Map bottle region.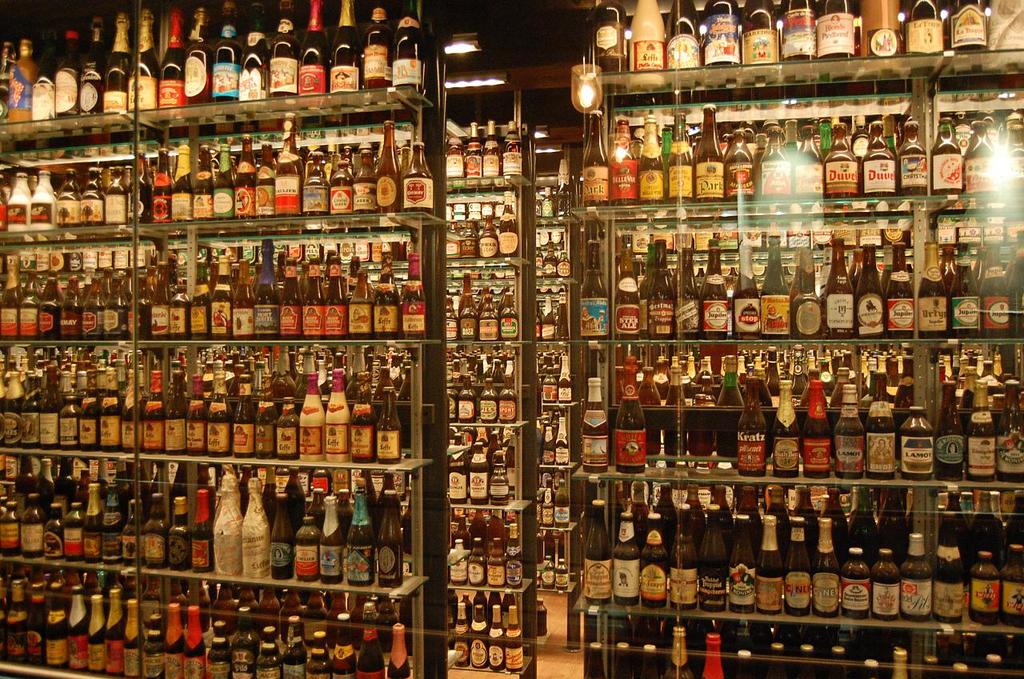
Mapped to box=[766, 236, 795, 346].
